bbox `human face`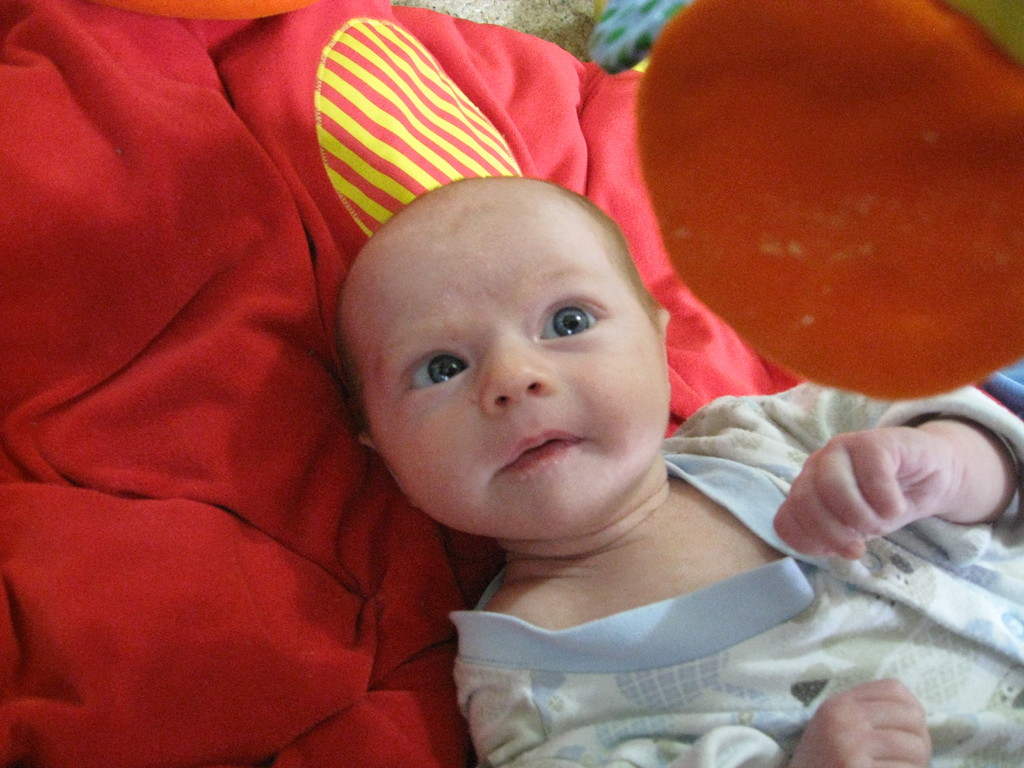
<region>344, 207, 671, 541</region>
